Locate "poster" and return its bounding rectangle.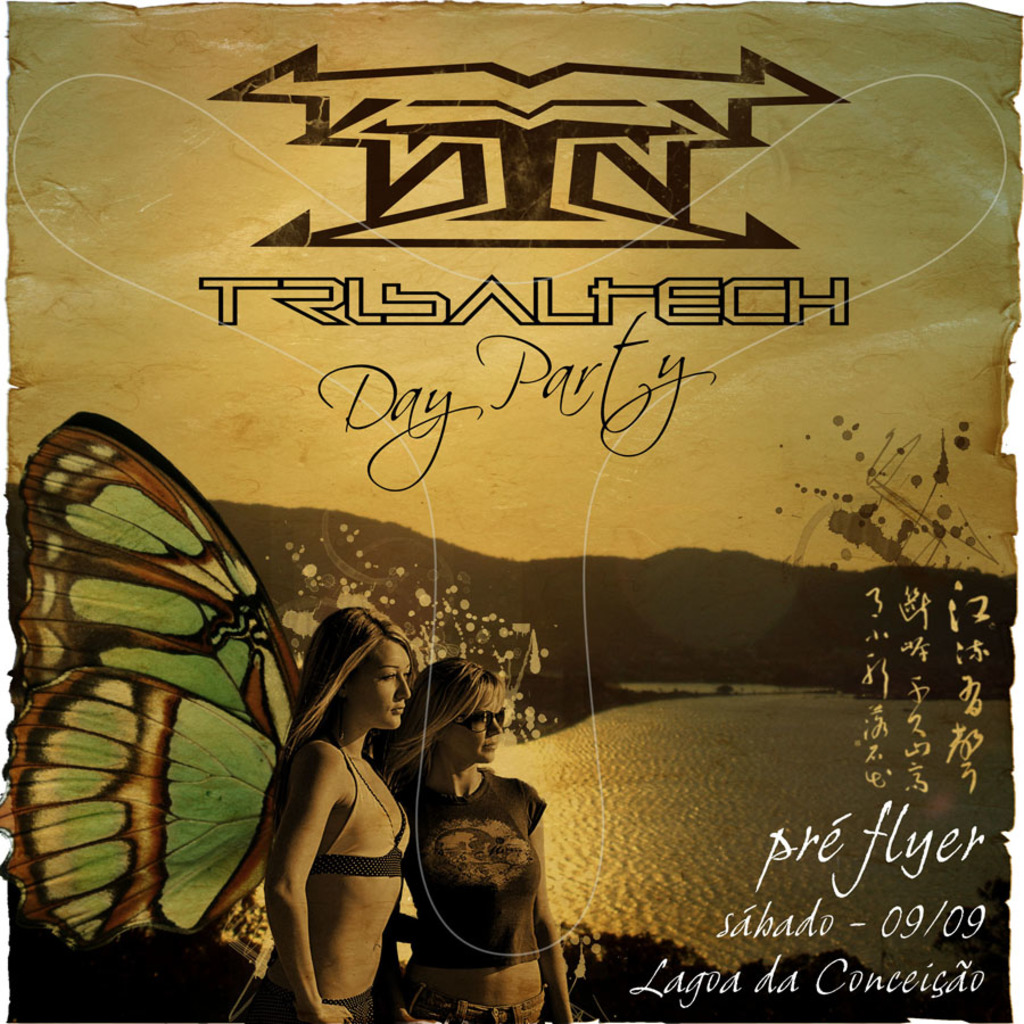
bbox=(0, 0, 1023, 1023).
